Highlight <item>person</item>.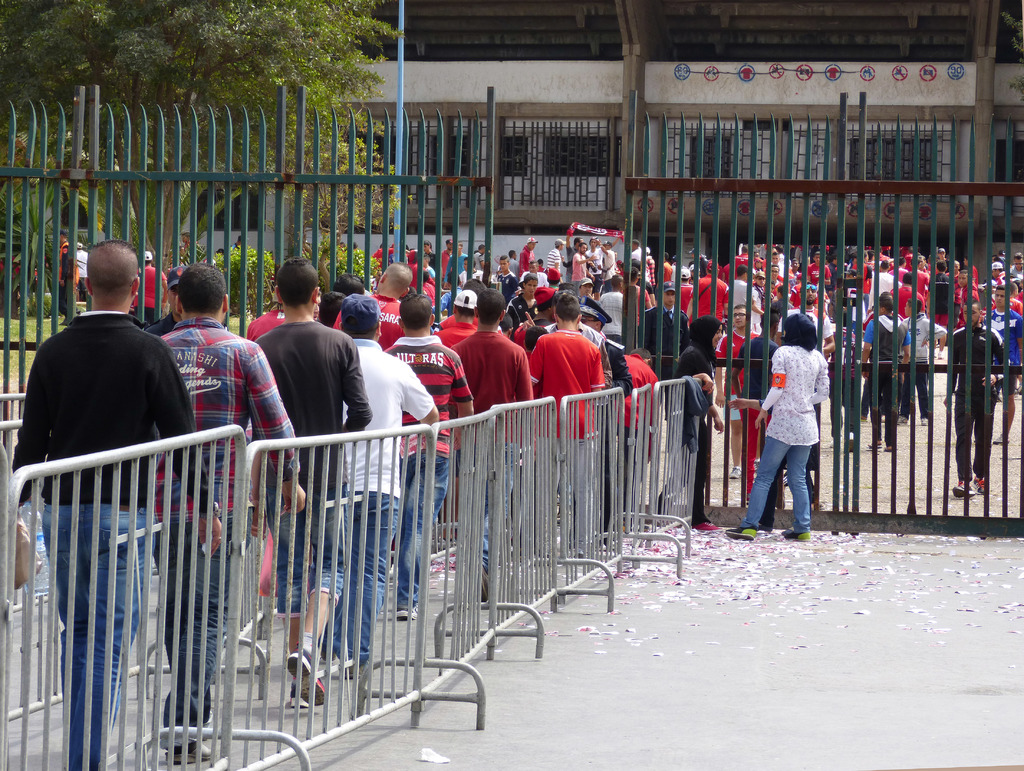
Highlighted region: BBox(570, 275, 632, 528).
